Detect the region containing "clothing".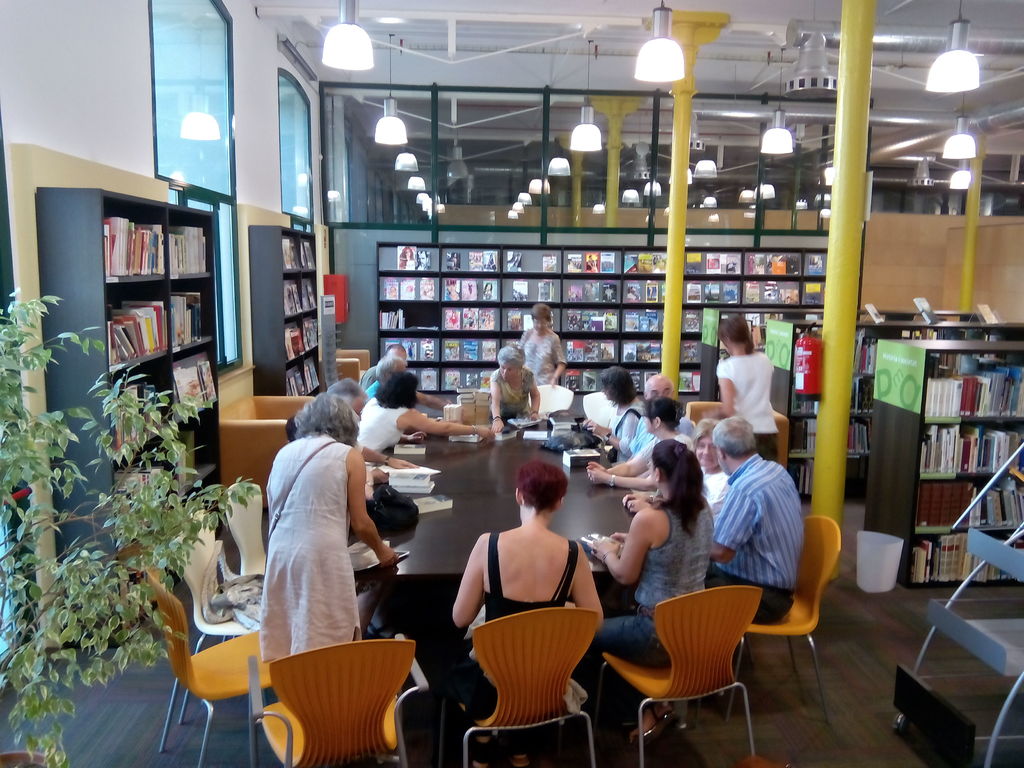
locate(491, 365, 533, 420).
